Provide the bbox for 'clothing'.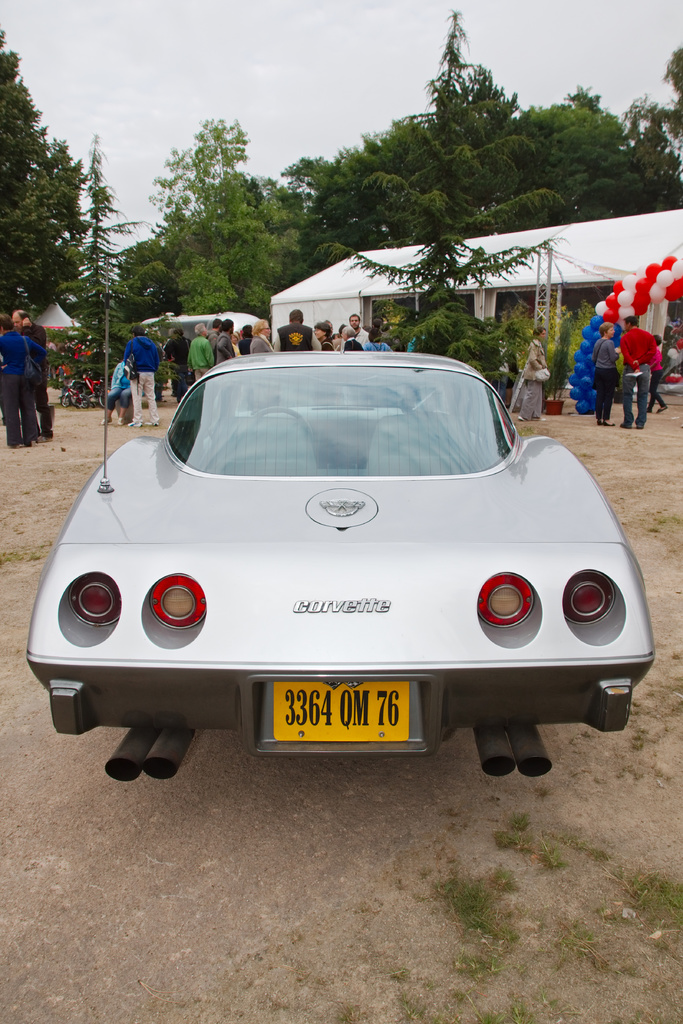
box=[231, 330, 265, 353].
